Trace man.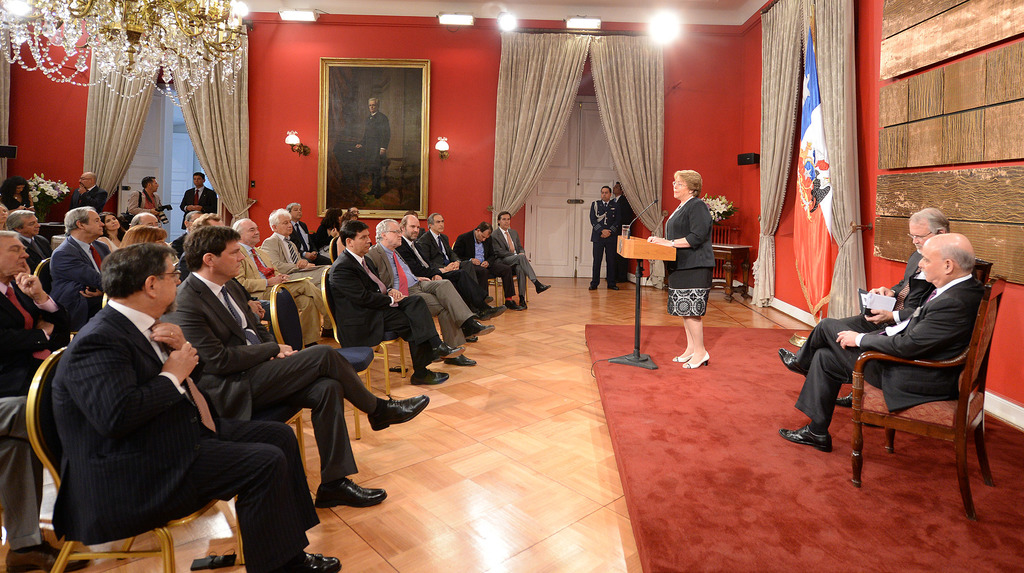
Traced to detection(403, 215, 487, 337).
